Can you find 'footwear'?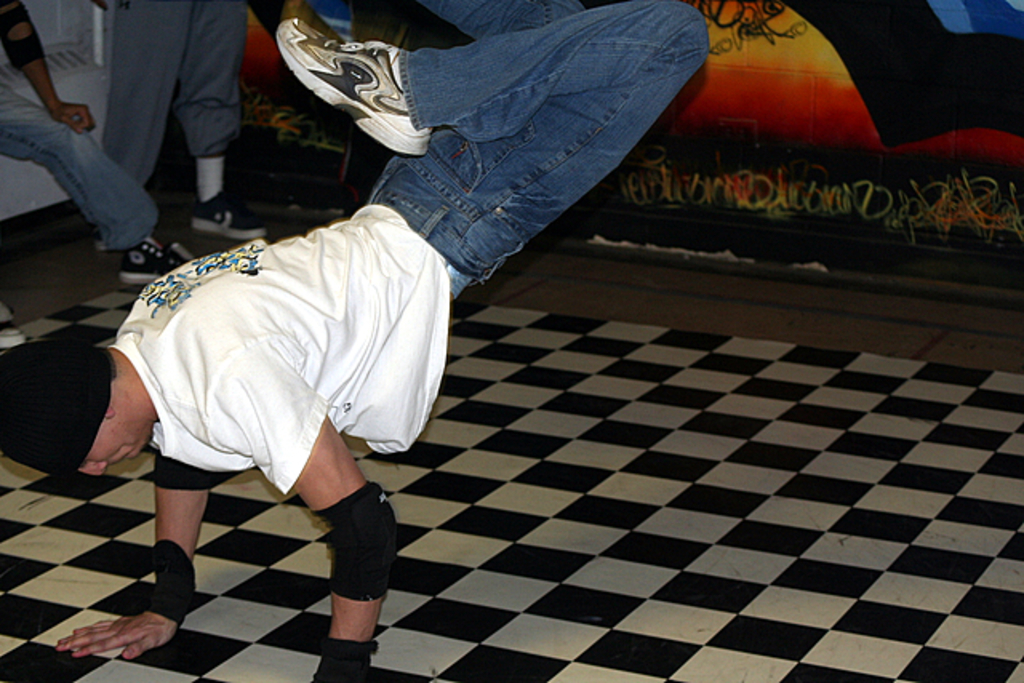
Yes, bounding box: crop(0, 307, 24, 355).
